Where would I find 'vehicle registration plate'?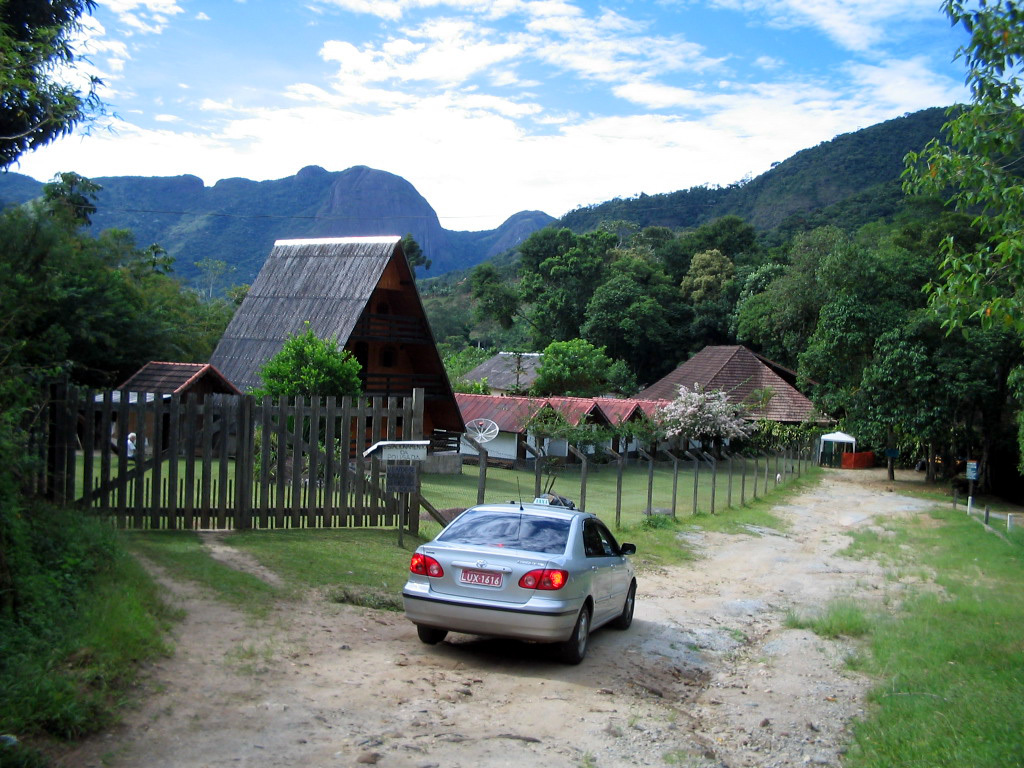
At {"x1": 458, "y1": 563, "x2": 501, "y2": 584}.
